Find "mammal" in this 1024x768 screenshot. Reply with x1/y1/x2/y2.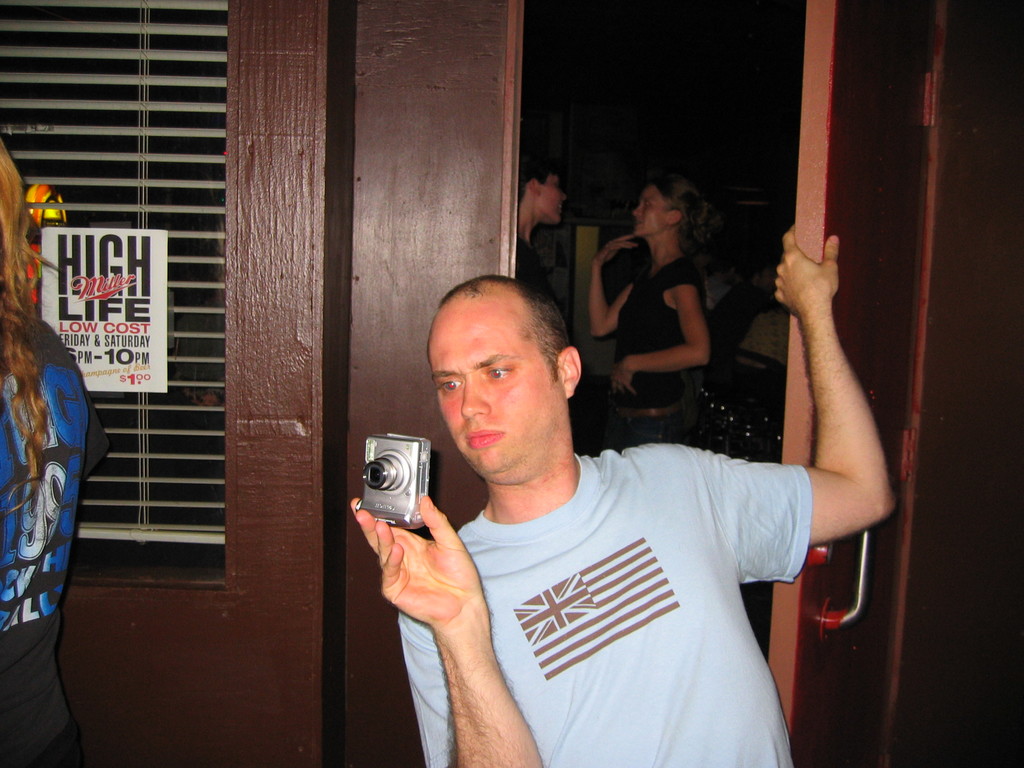
342/216/865/762.
